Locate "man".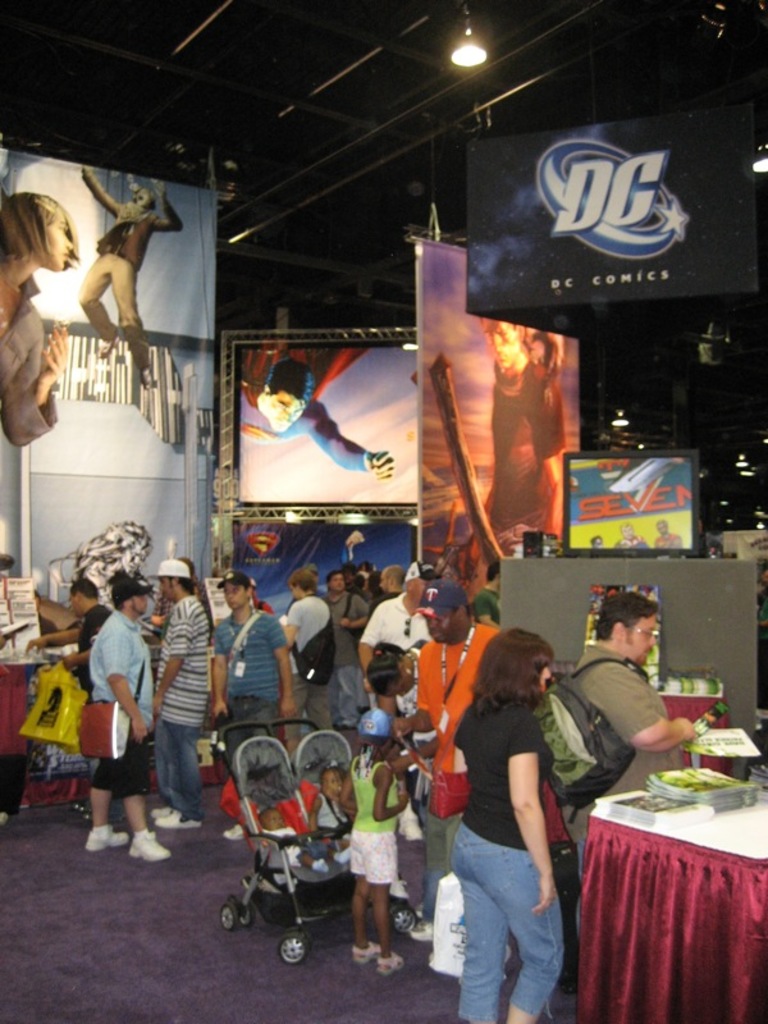
Bounding box: {"x1": 23, "y1": 577, "x2": 116, "y2": 822}.
